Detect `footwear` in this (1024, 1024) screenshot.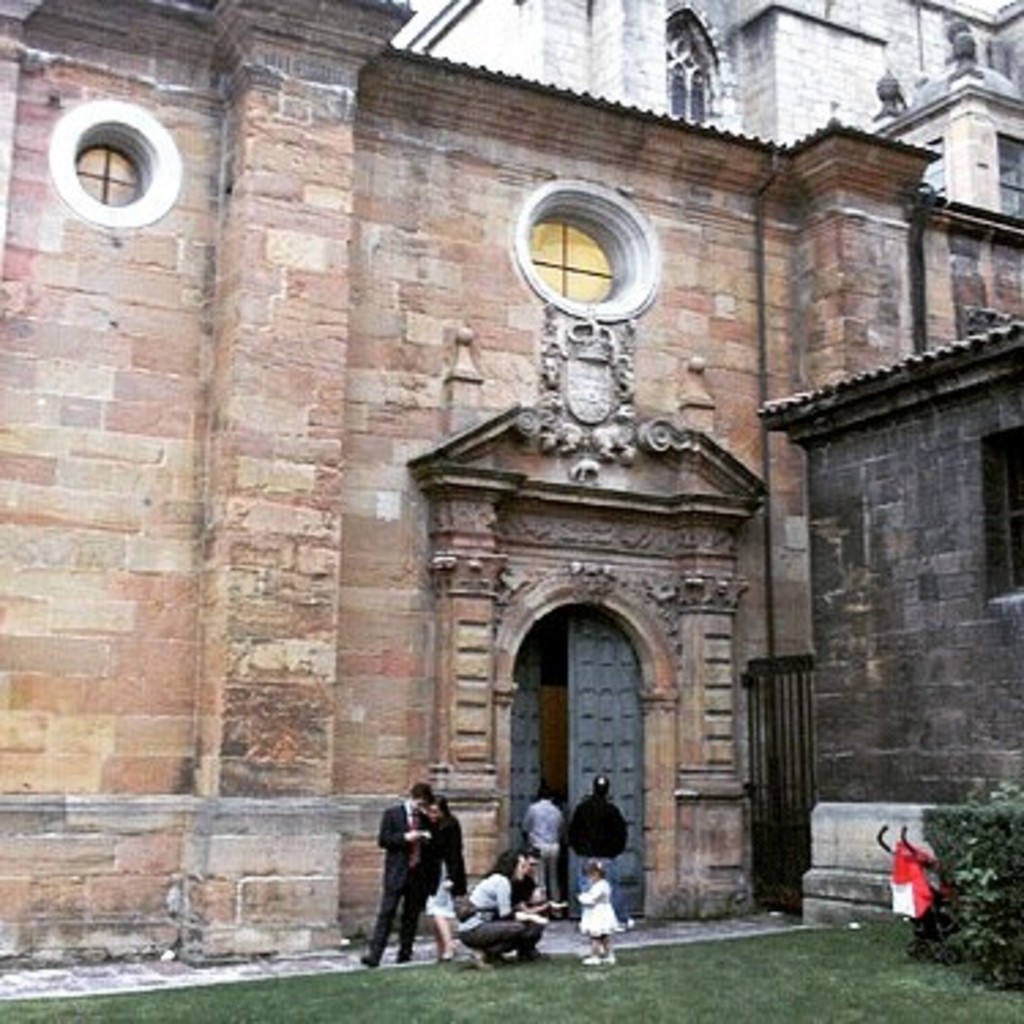
Detection: BBox(467, 956, 497, 972).
